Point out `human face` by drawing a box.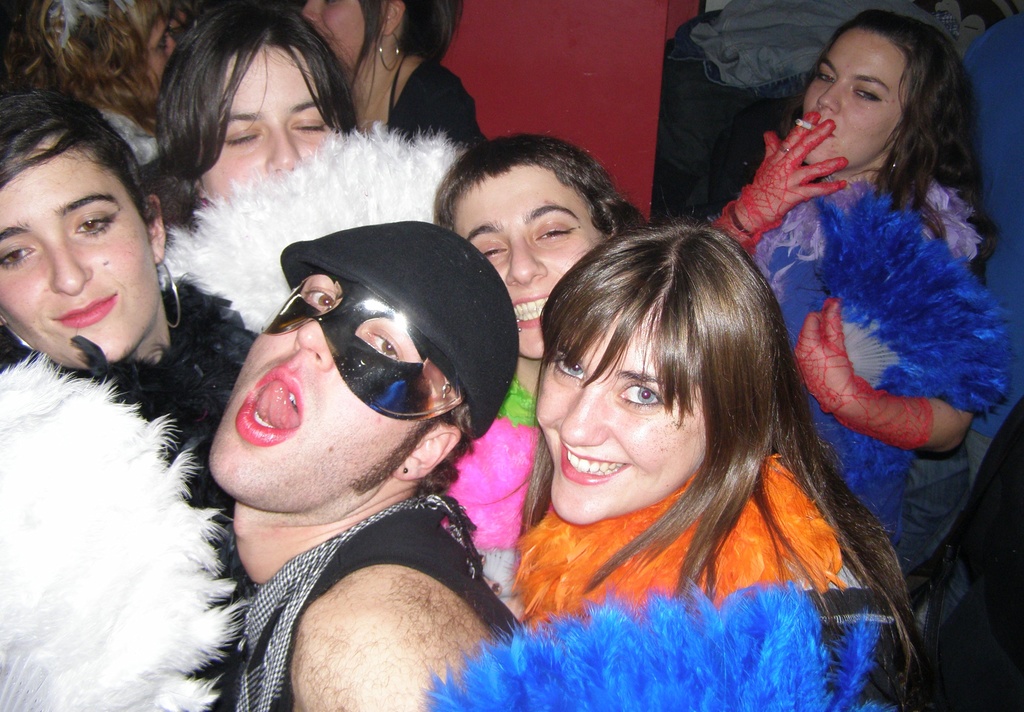
145,12,178,90.
